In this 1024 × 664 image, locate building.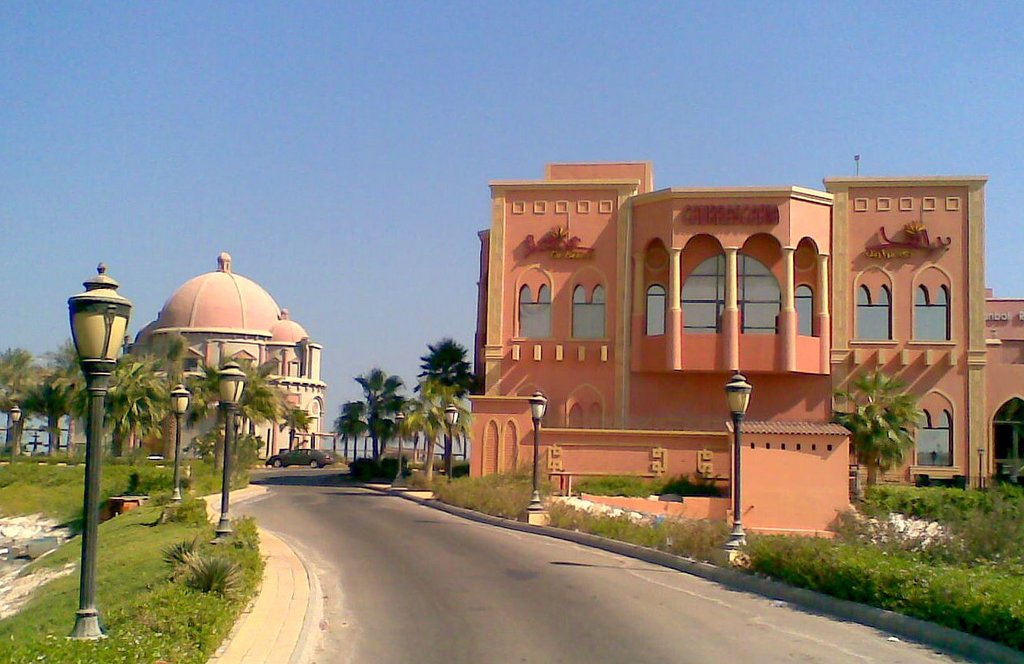
Bounding box: [left=123, top=245, right=325, bottom=464].
